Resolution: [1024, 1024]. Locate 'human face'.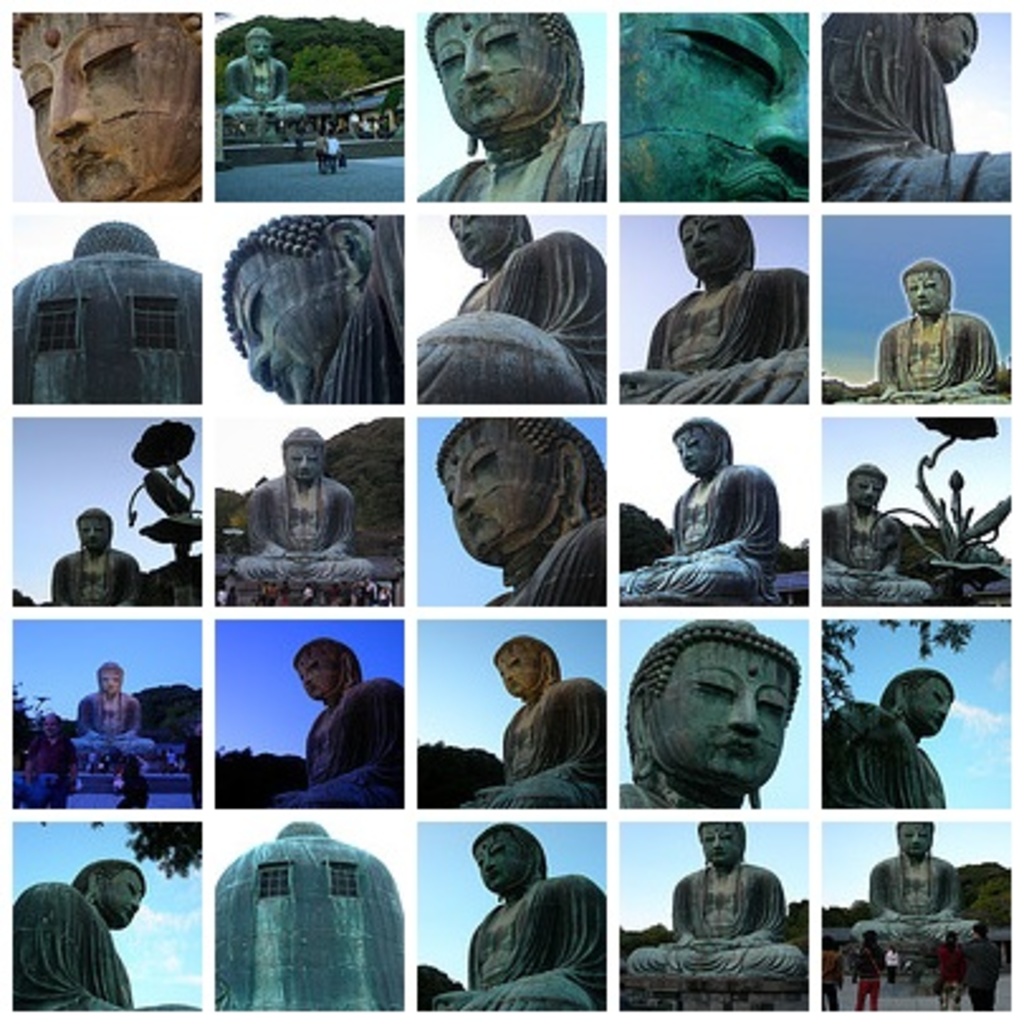
bbox=[501, 650, 536, 693].
